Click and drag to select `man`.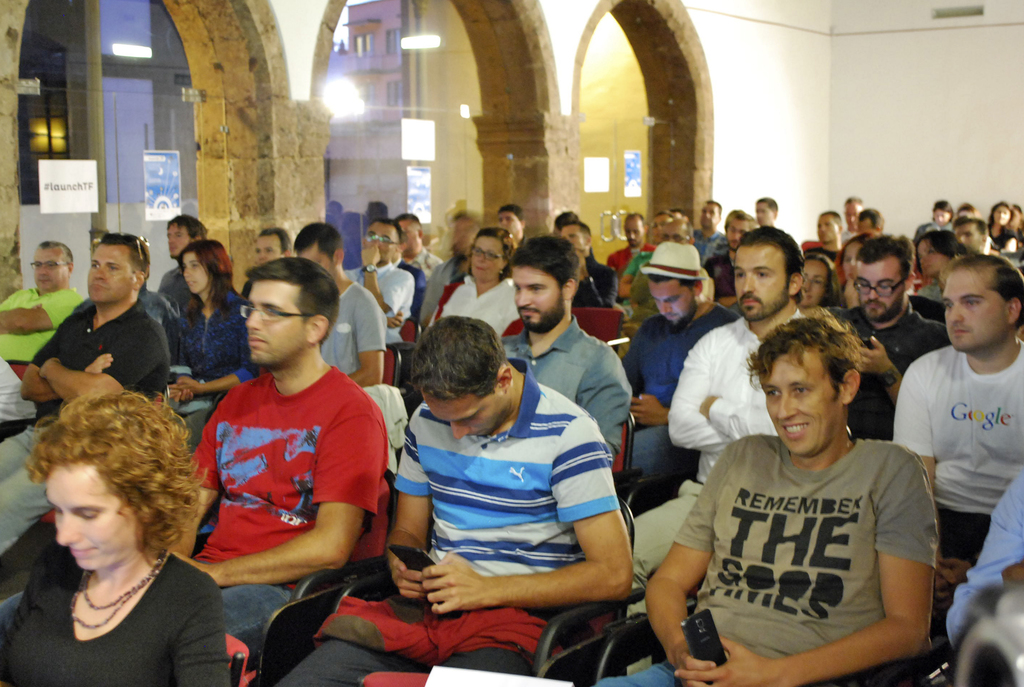
Selection: x1=413 y1=211 x2=488 y2=331.
